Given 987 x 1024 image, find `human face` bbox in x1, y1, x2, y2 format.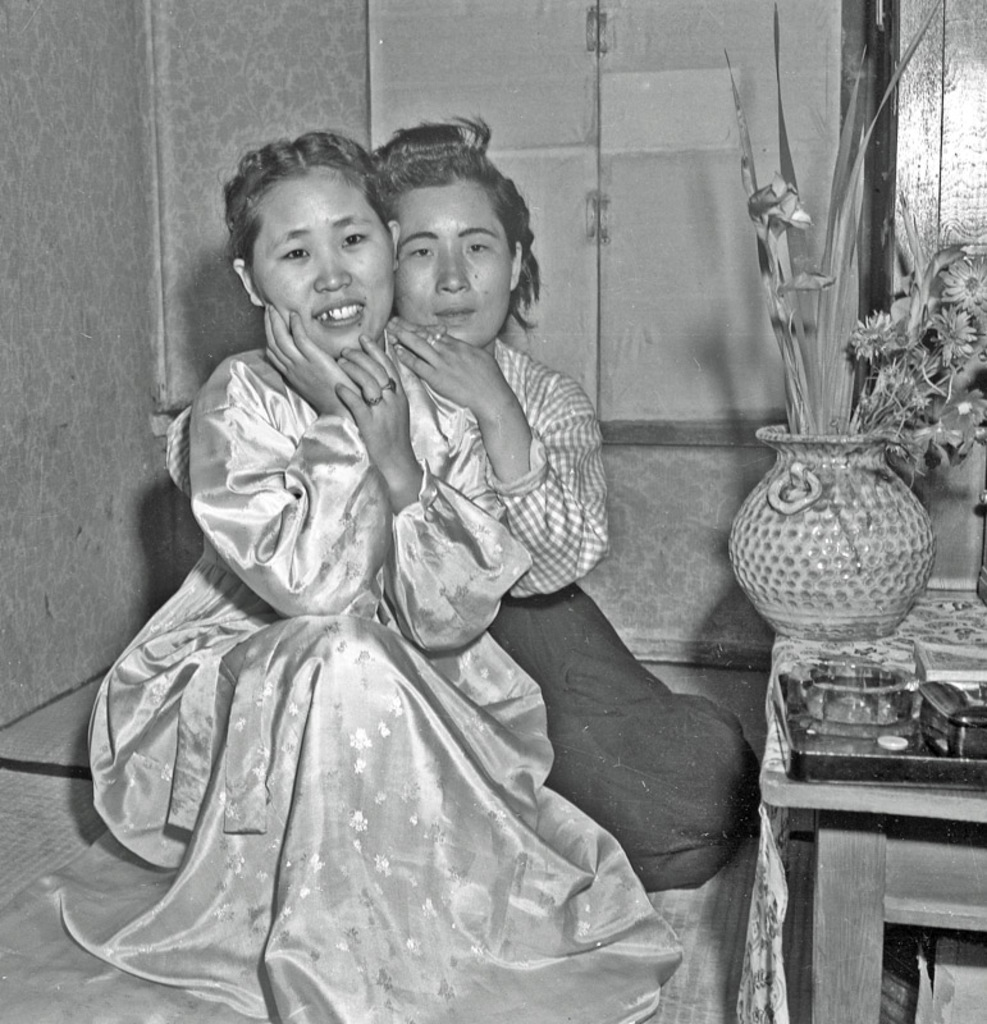
394, 186, 511, 347.
